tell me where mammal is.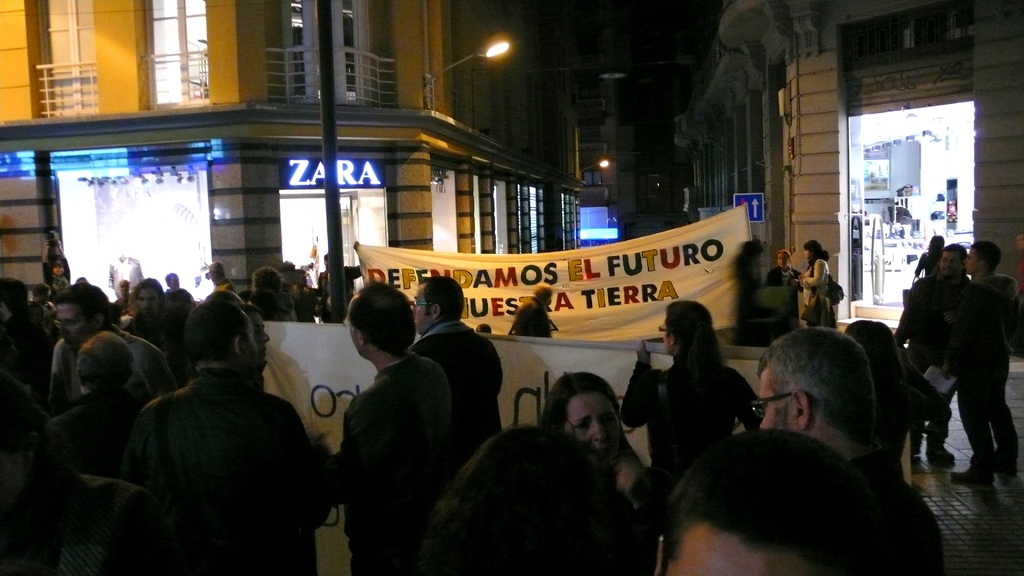
mammal is at 617 296 767 476.
